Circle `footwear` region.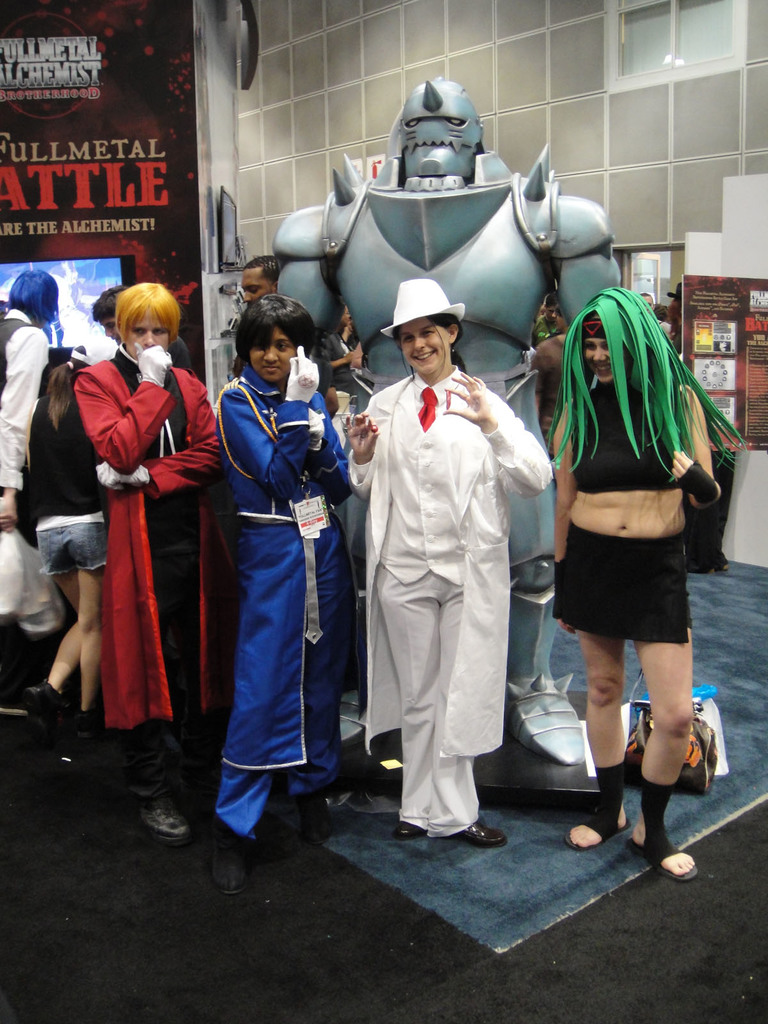
Region: (135, 787, 191, 847).
